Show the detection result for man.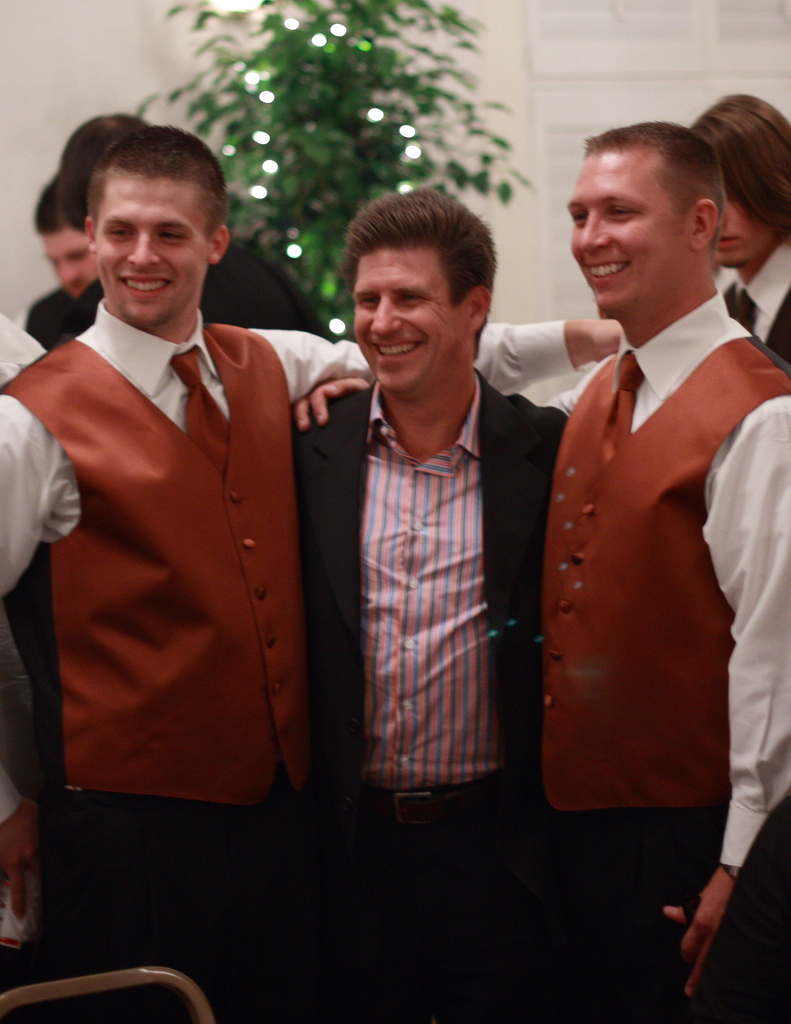
detection(0, 122, 634, 1023).
